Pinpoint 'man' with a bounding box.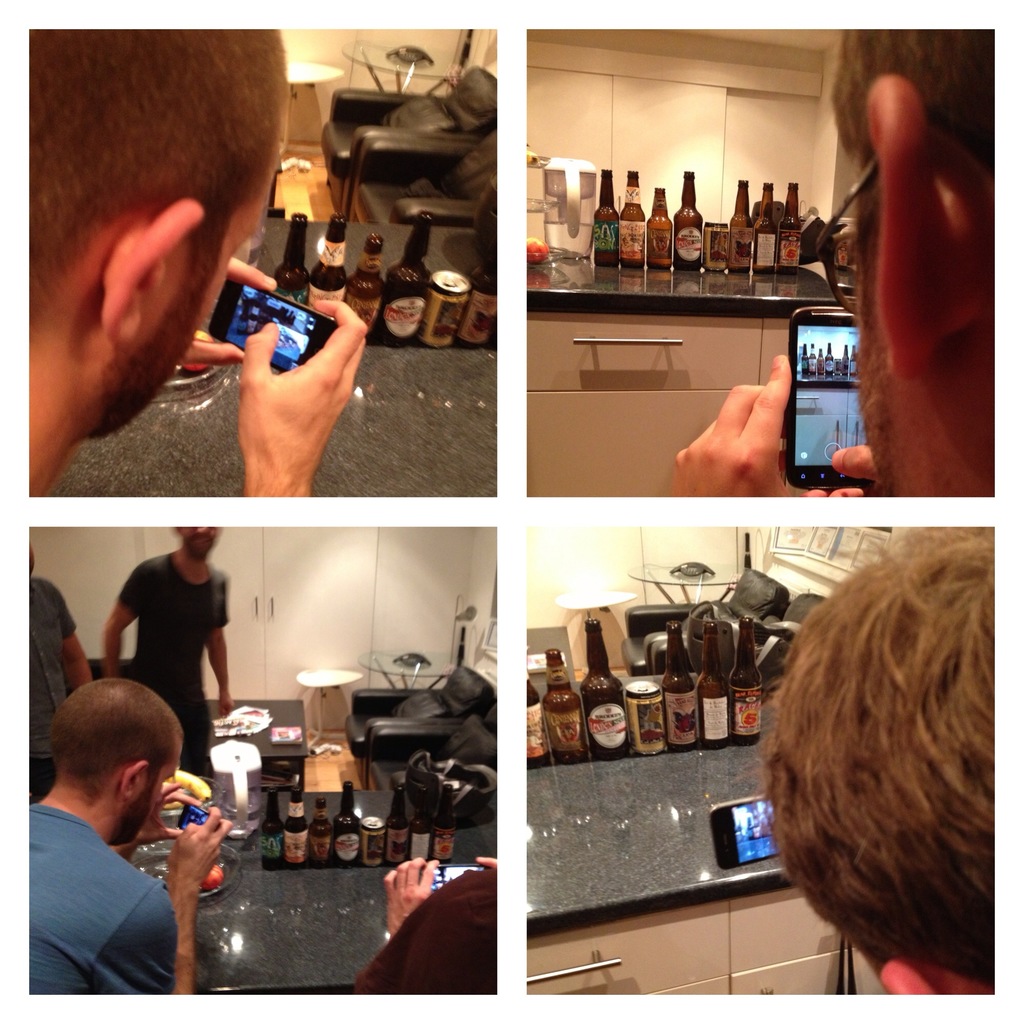
{"left": 99, "top": 511, "right": 249, "bottom": 783}.
